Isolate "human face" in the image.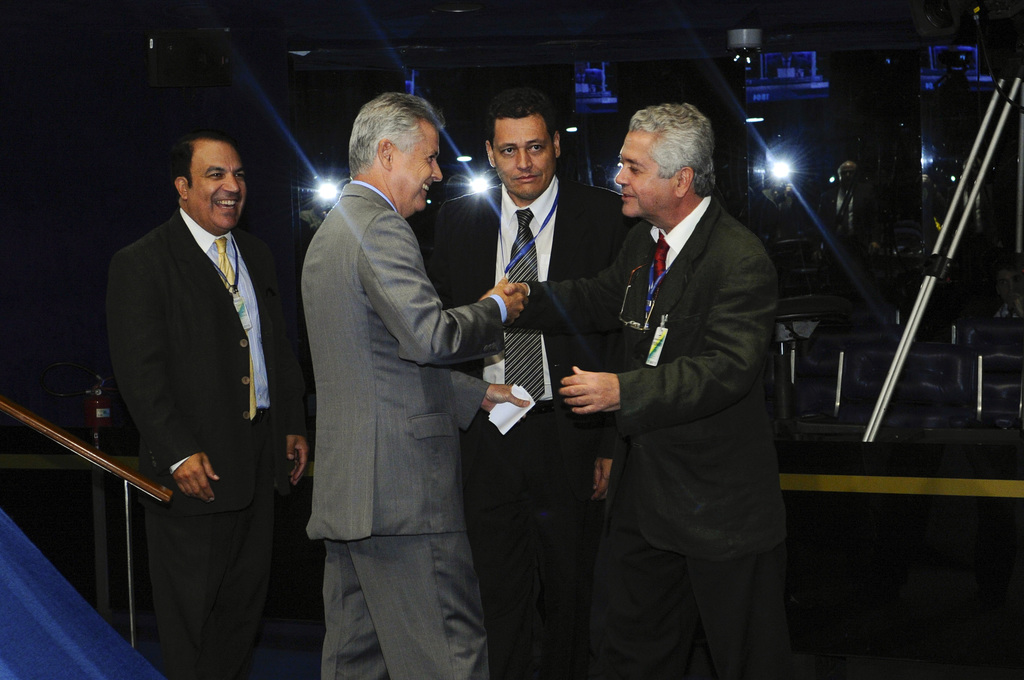
Isolated region: pyautogui.locateOnScreen(387, 120, 444, 207).
